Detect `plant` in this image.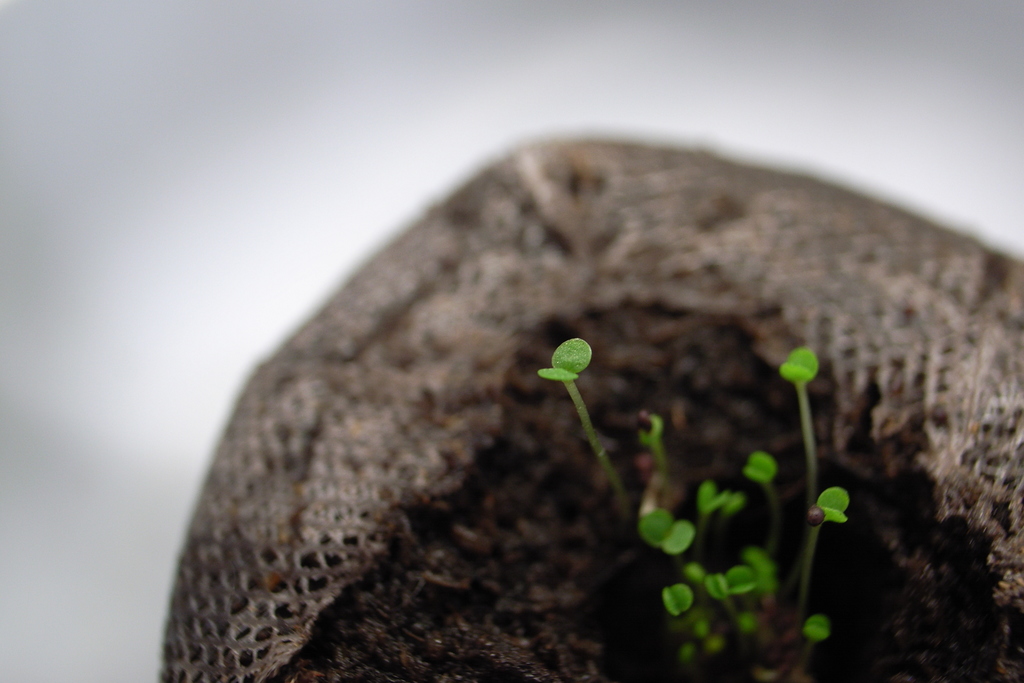
Detection: select_region(780, 342, 820, 502).
